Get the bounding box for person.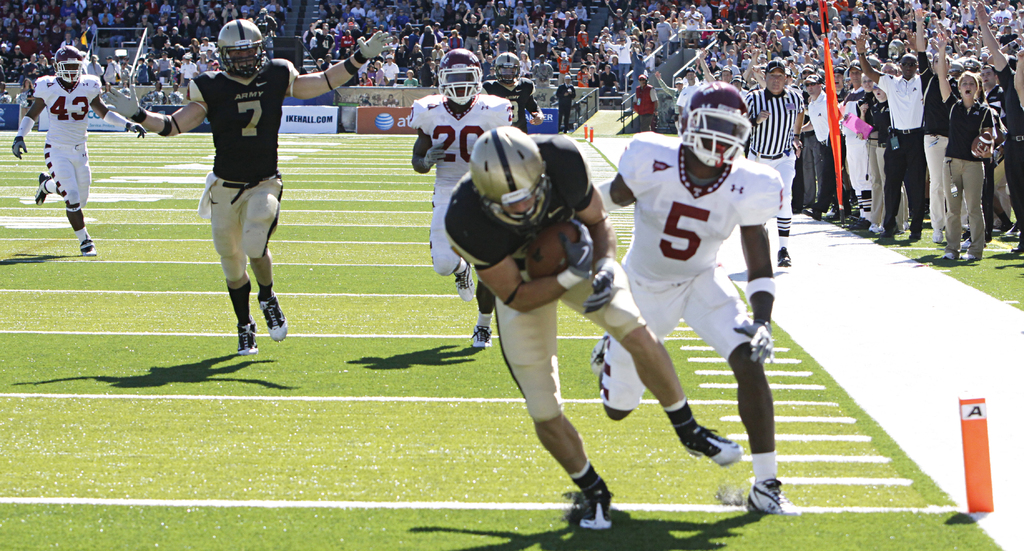
bbox=(6, 40, 140, 253).
